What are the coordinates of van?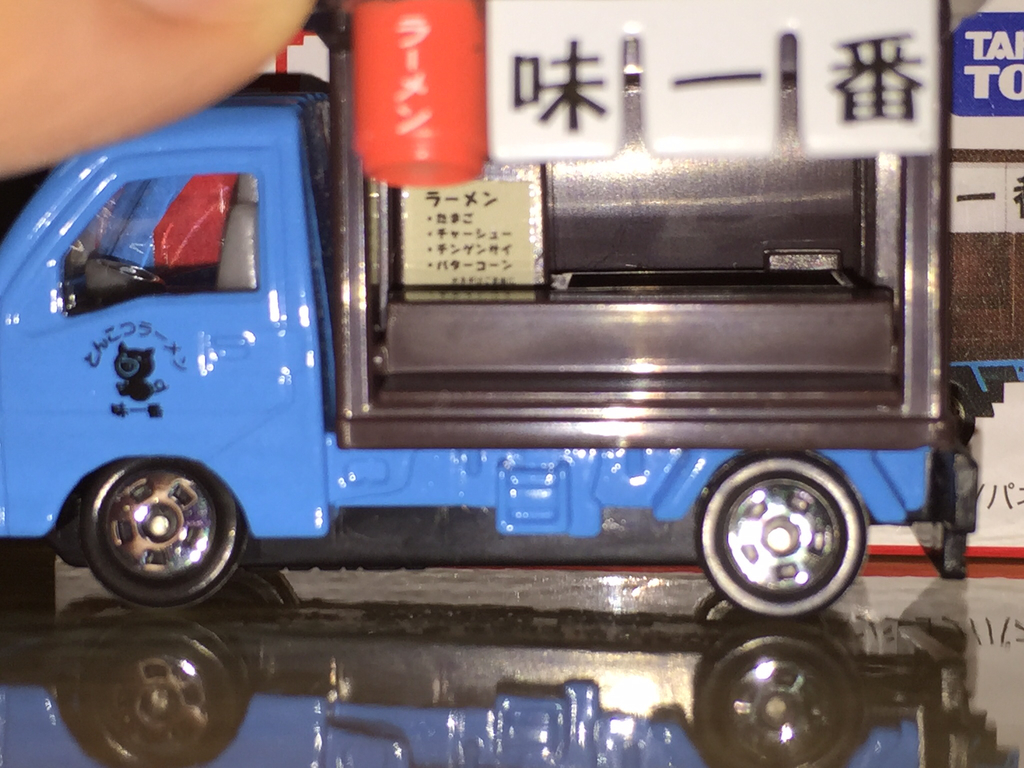
pyautogui.locateOnScreen(0, 0, 979, 623).
